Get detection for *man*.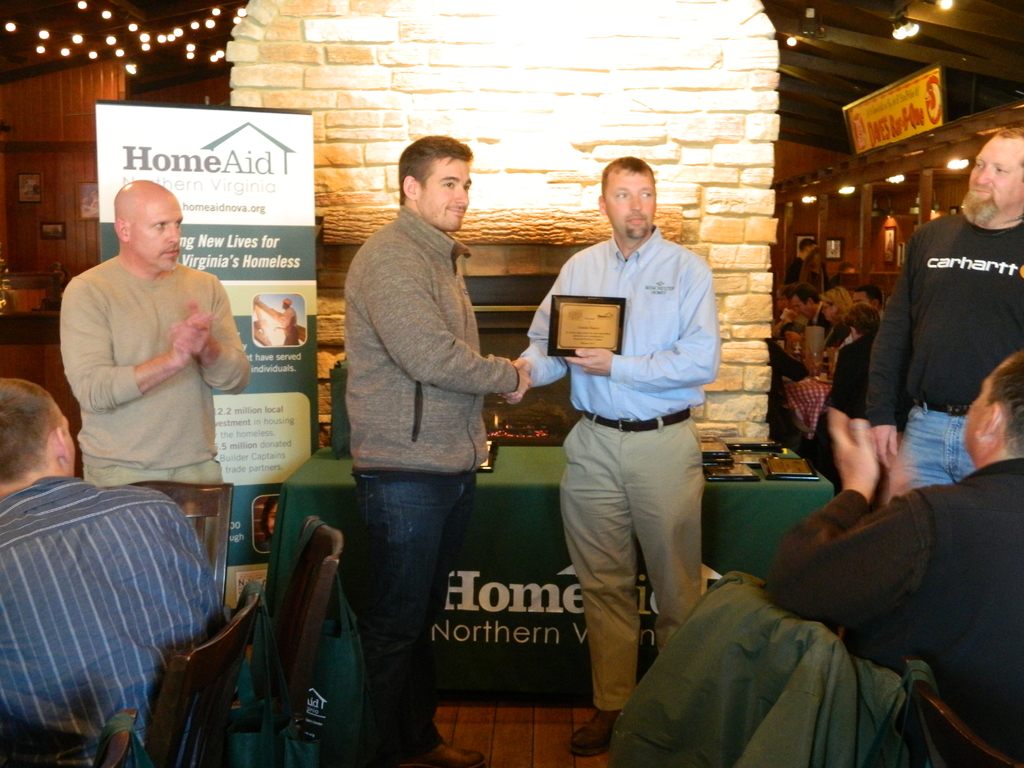
Detection: box(505, 155, 720, 757).
